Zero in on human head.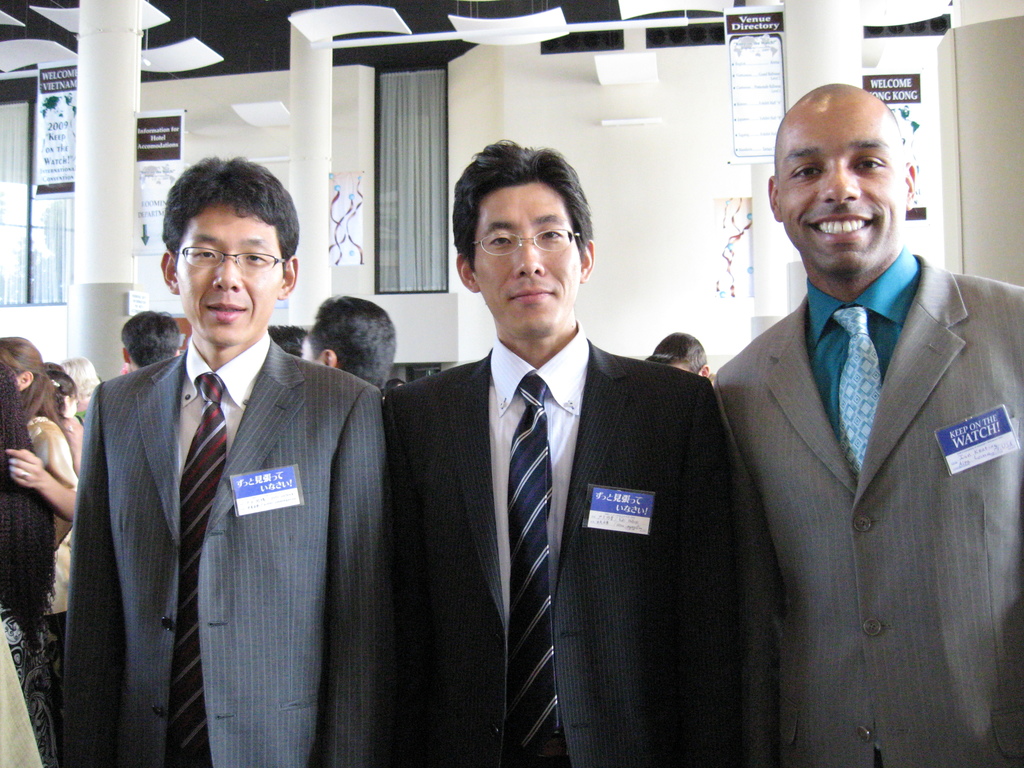
Zeroed in: pyautogui.locateOnScreen(0, 336, 47, 407).
